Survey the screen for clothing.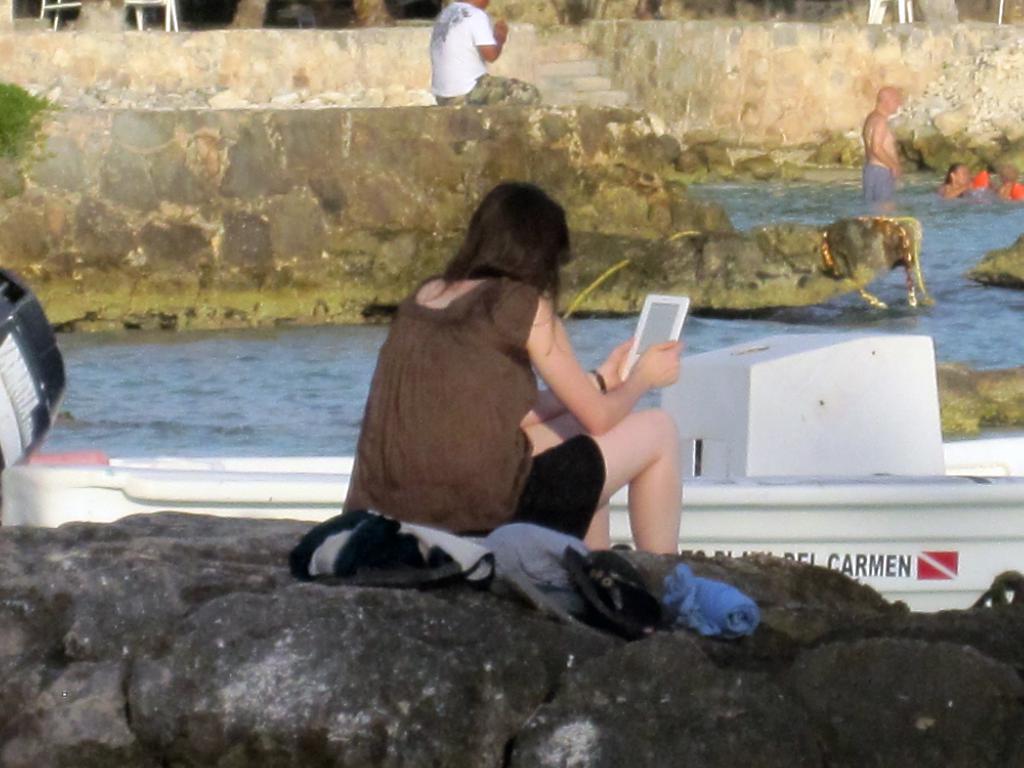
Survey found: bbox=[347, 253, 606, 559].
